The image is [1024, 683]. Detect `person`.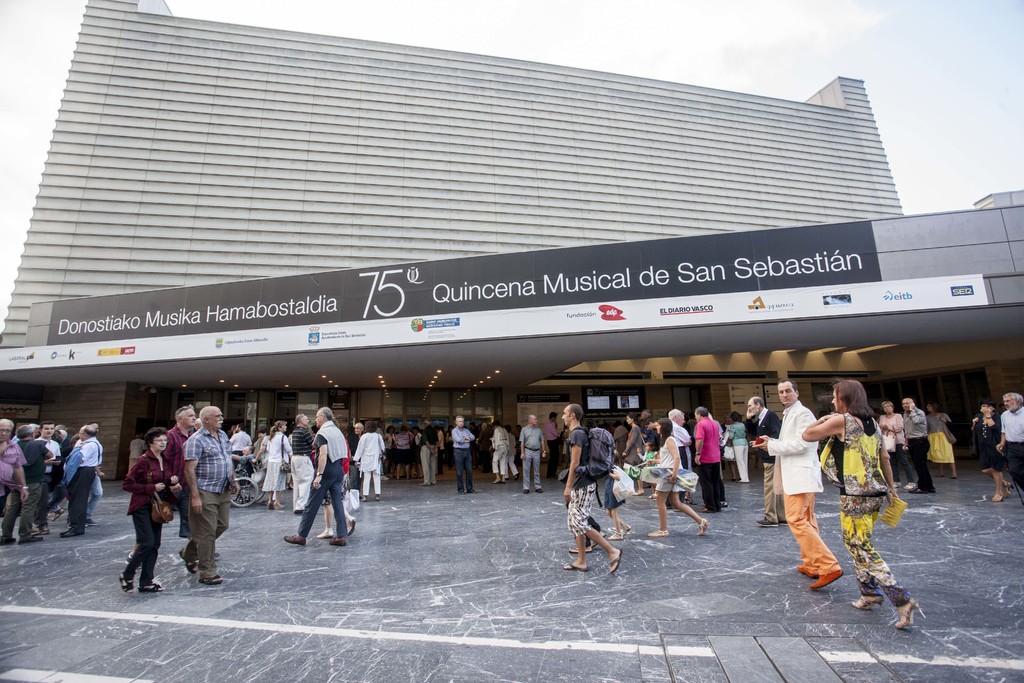
Detection: bbox=[924, 400, 959, 481].
